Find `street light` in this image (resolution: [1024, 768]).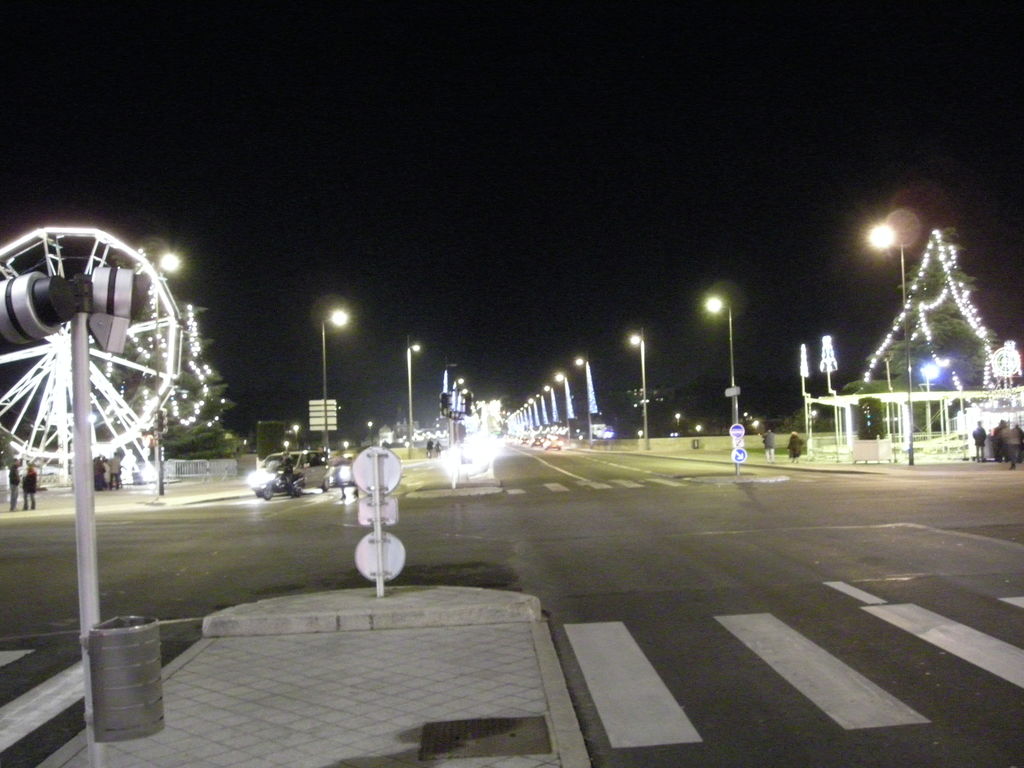
554 374 572 435.
